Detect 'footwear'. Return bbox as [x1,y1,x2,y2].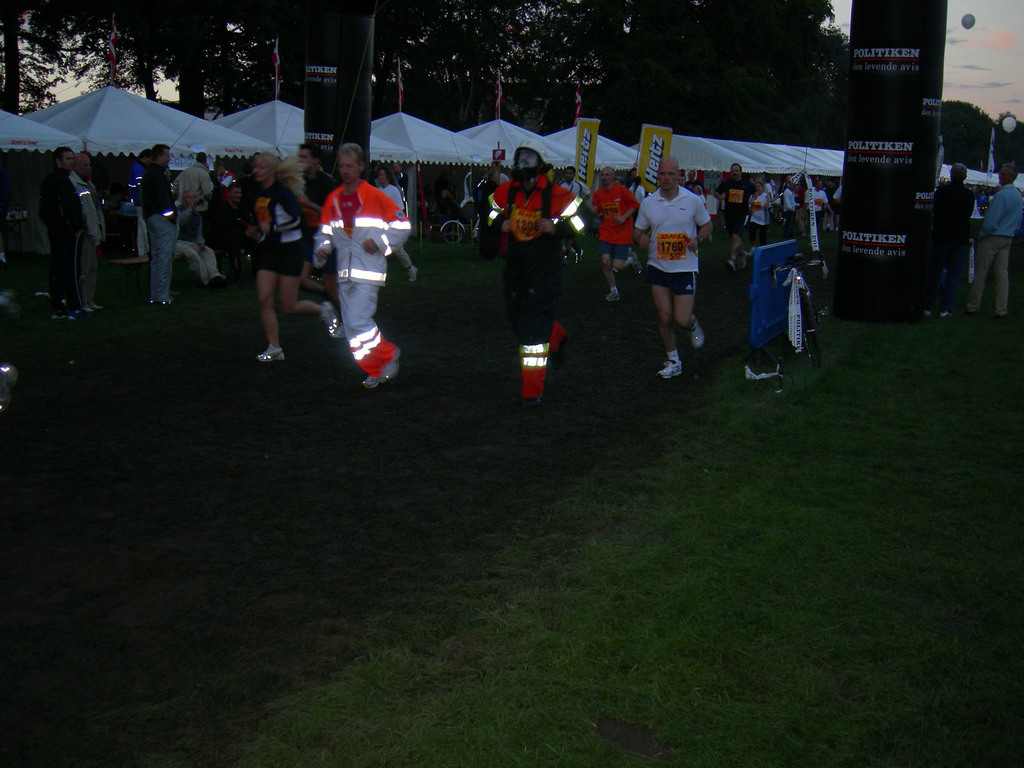
[922,303,932,321].
